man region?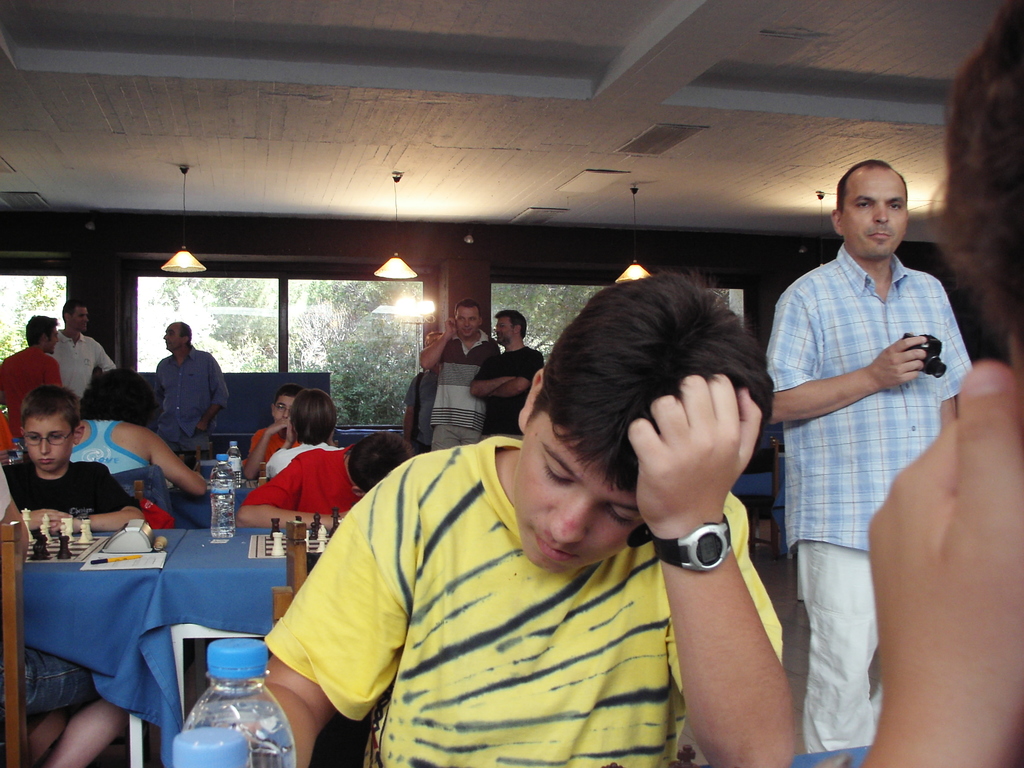
{"x1": 850, "y1": 0, "x2": 1023, "y2": 767}
